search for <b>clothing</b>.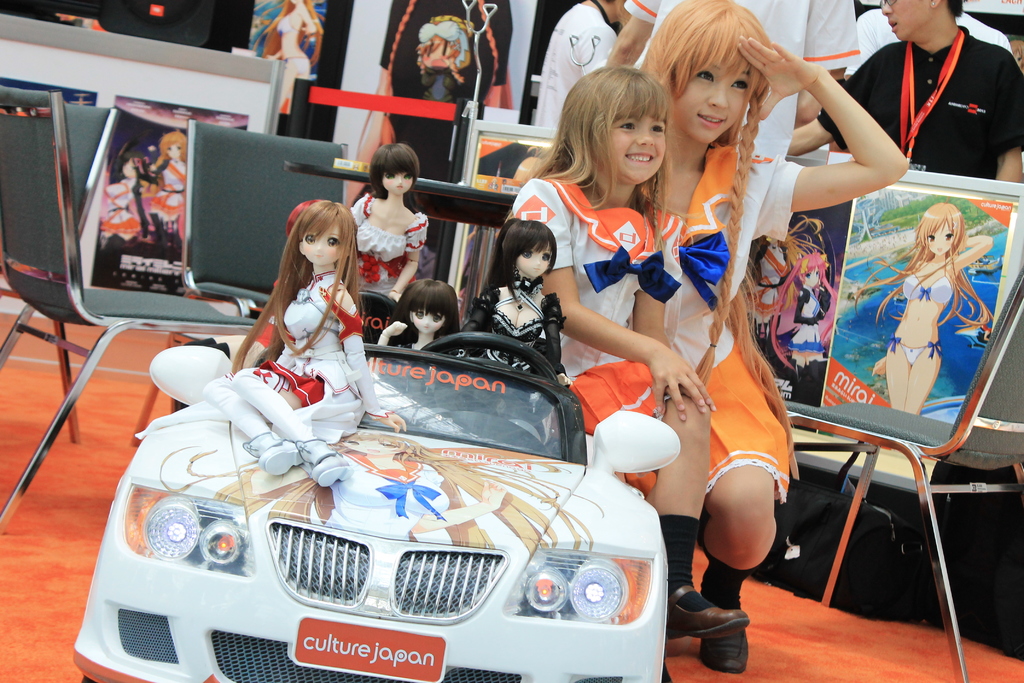
Found at [504, 178, 660, 443].
